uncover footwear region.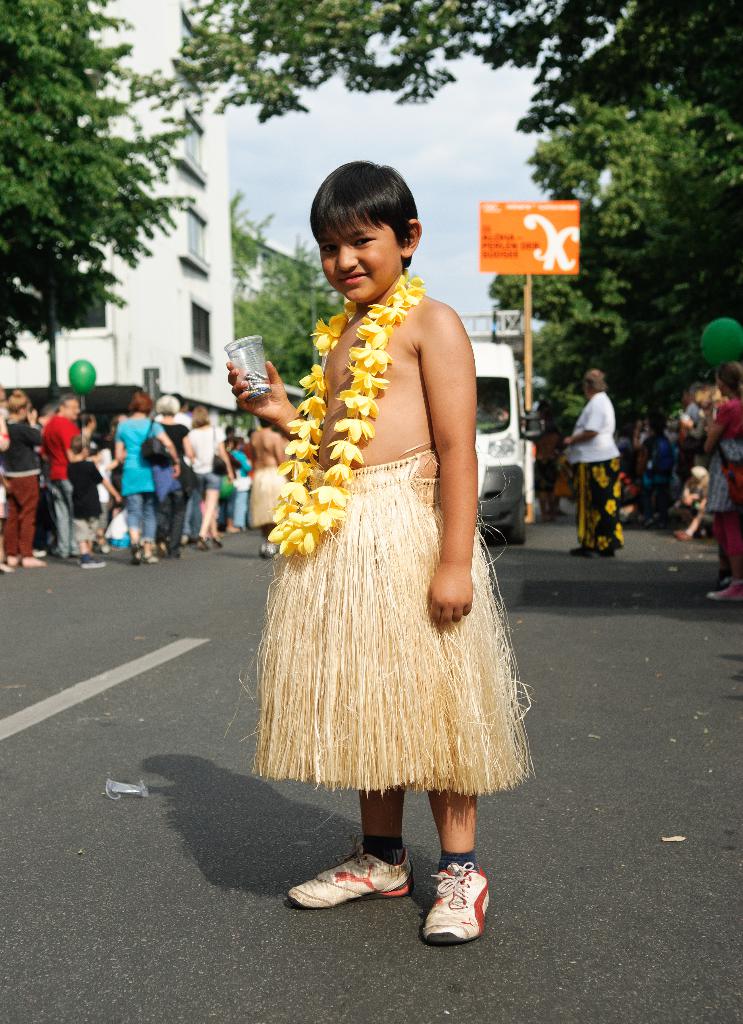
Uncovered: rect(77, 554, 104, 568).
